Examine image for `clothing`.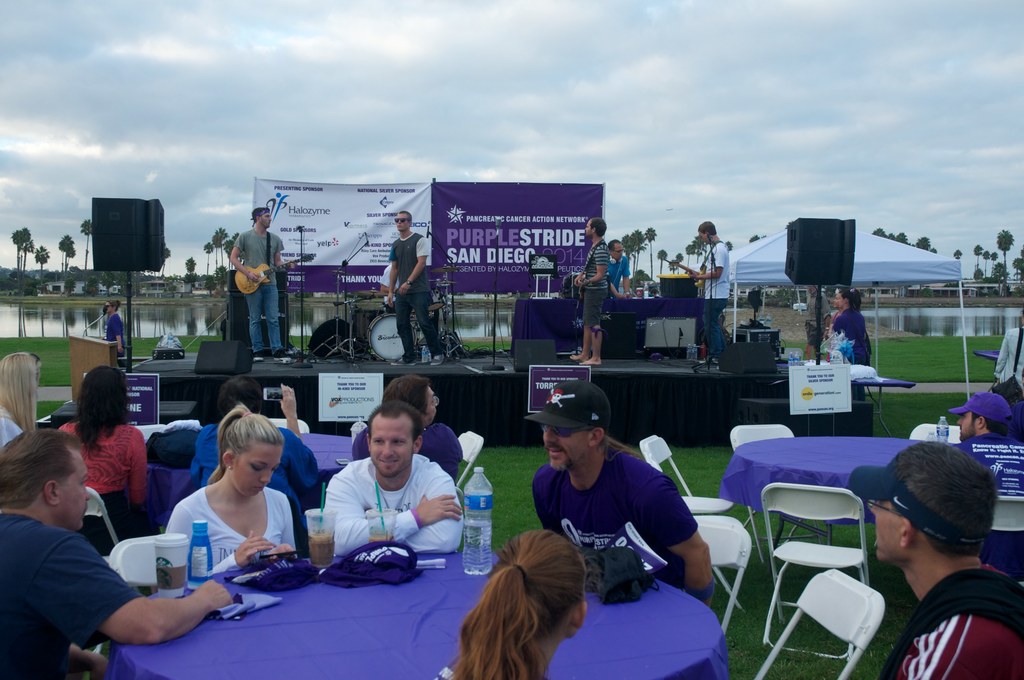
Examination result: {"left": 870, "top": 557, "right": 1023, "bottom": 679}.
